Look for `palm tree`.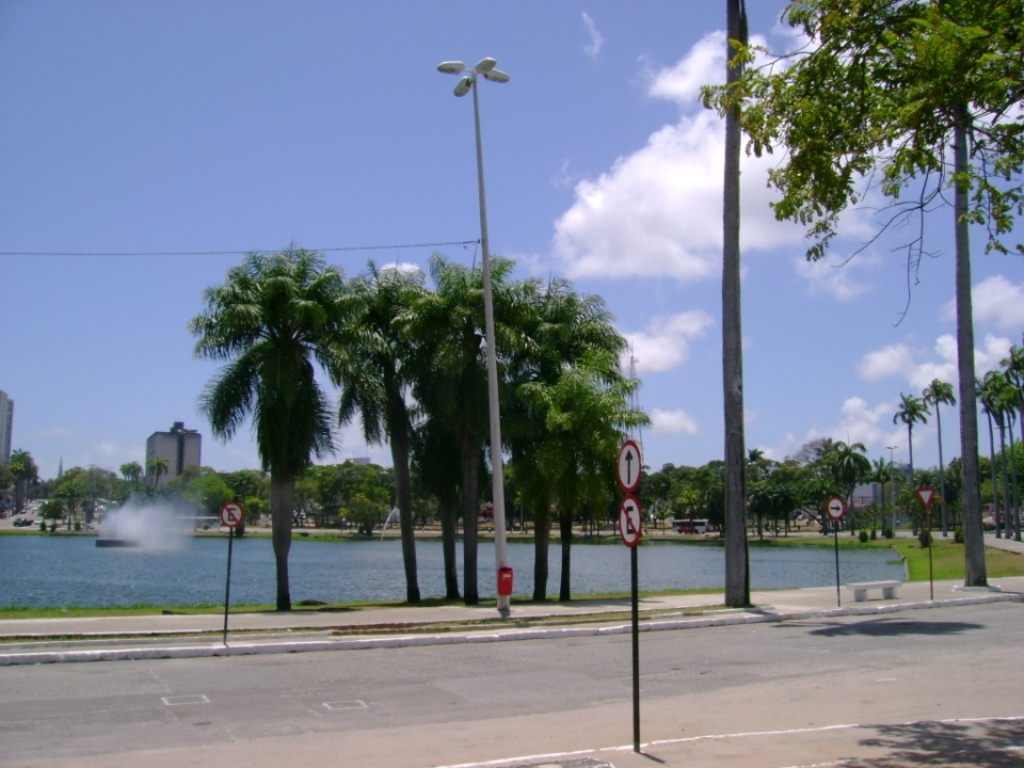
Found: (934,373,957,516).
